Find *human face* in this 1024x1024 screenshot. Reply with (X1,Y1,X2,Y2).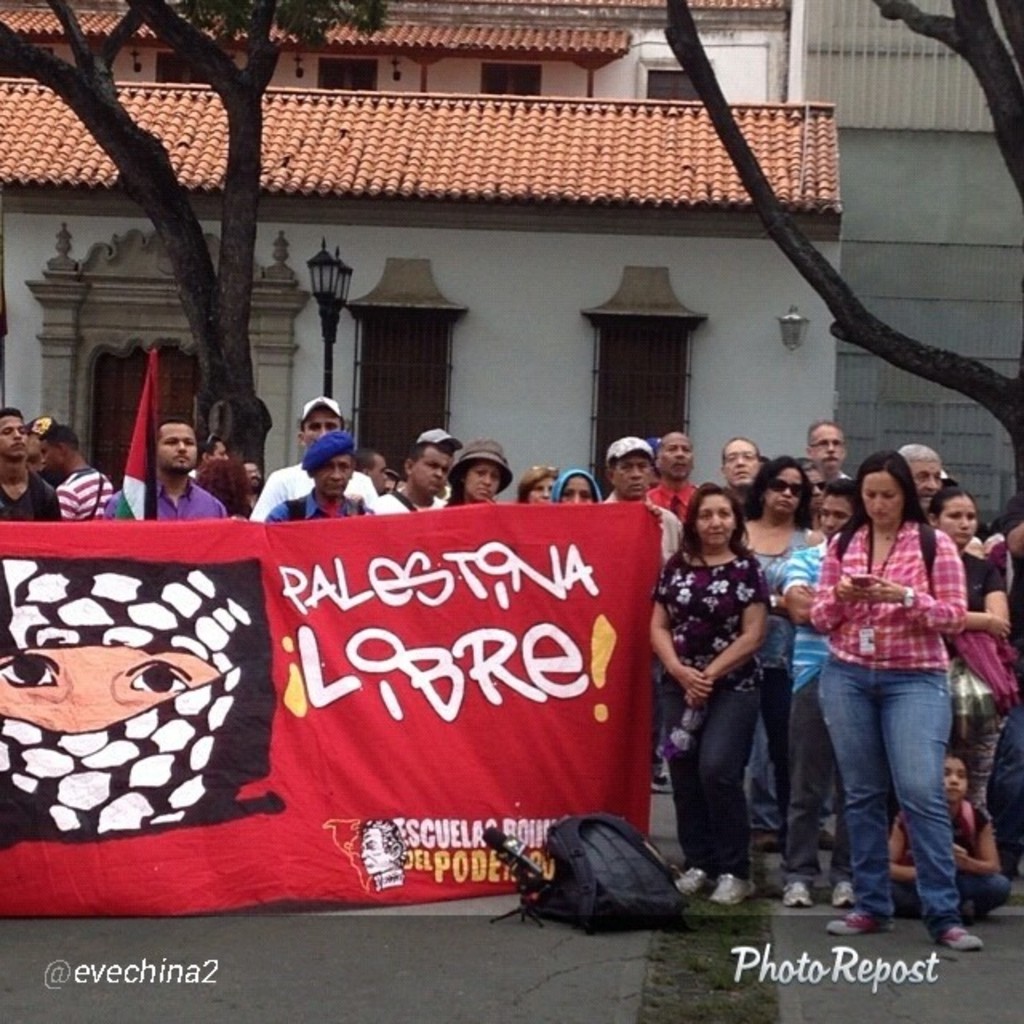
(373,456,389,491).
